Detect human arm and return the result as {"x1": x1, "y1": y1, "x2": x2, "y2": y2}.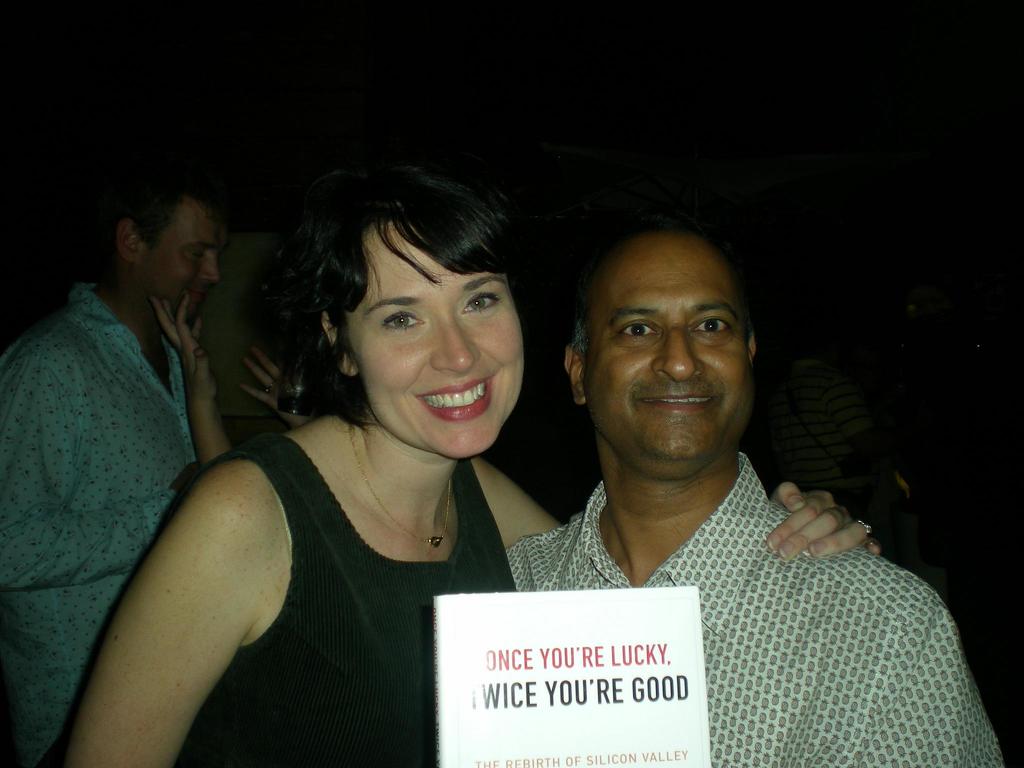
{"x1": 65, "y1": 462, "x2": 259, "y2": 767}.
